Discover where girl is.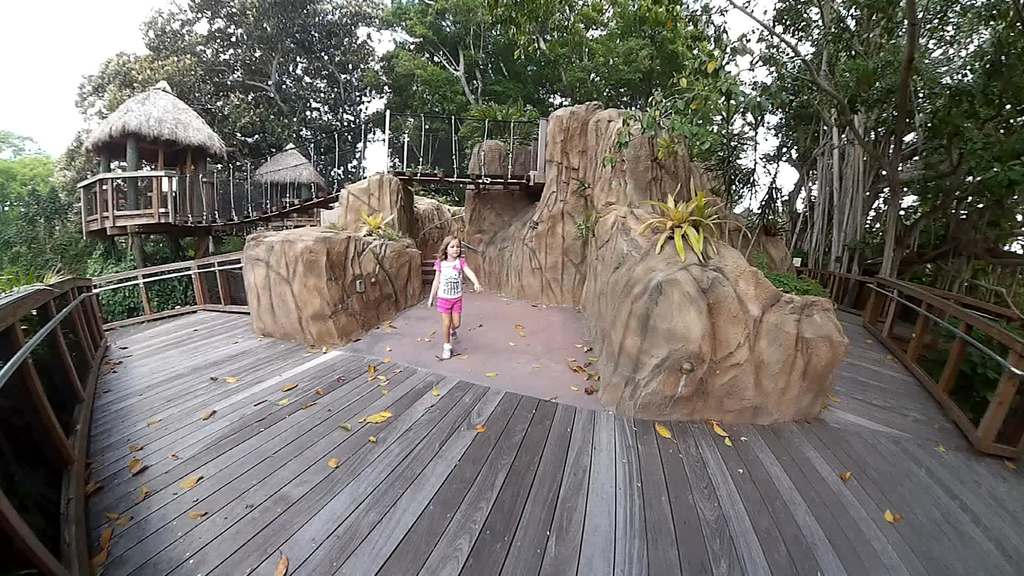
Discovered at [left=426, top=237, right=481, bottom=357].
